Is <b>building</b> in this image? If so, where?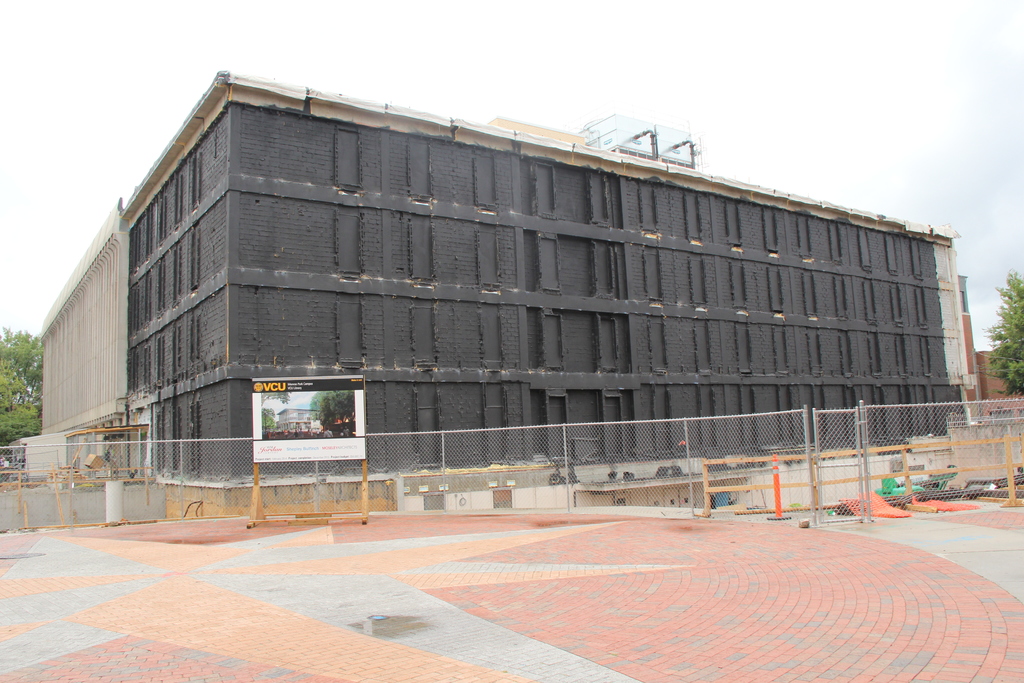
Yes, at (926,233,970,419).
